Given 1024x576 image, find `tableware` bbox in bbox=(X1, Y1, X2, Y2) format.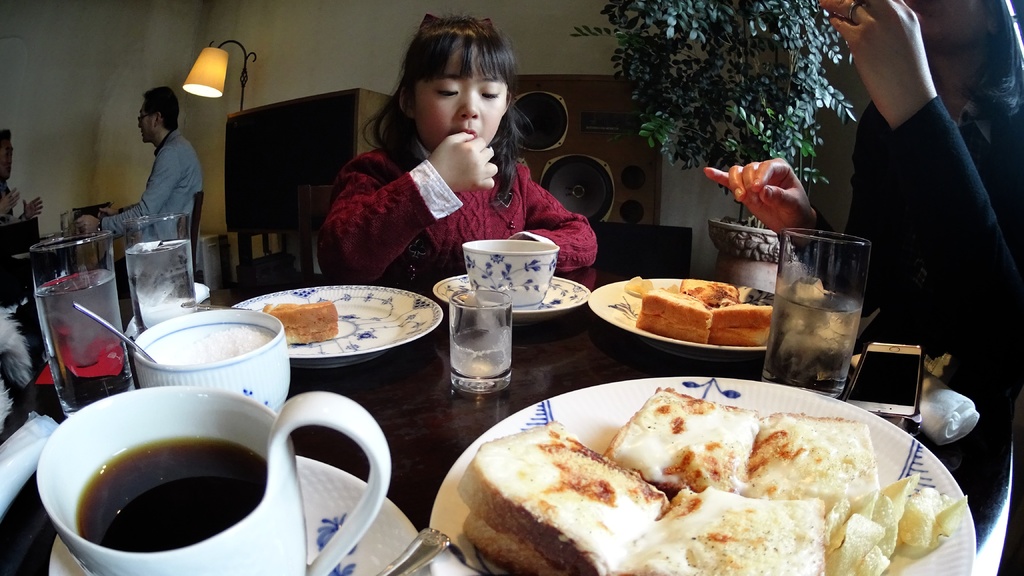
bbox=(586, 278, 774, 358).
